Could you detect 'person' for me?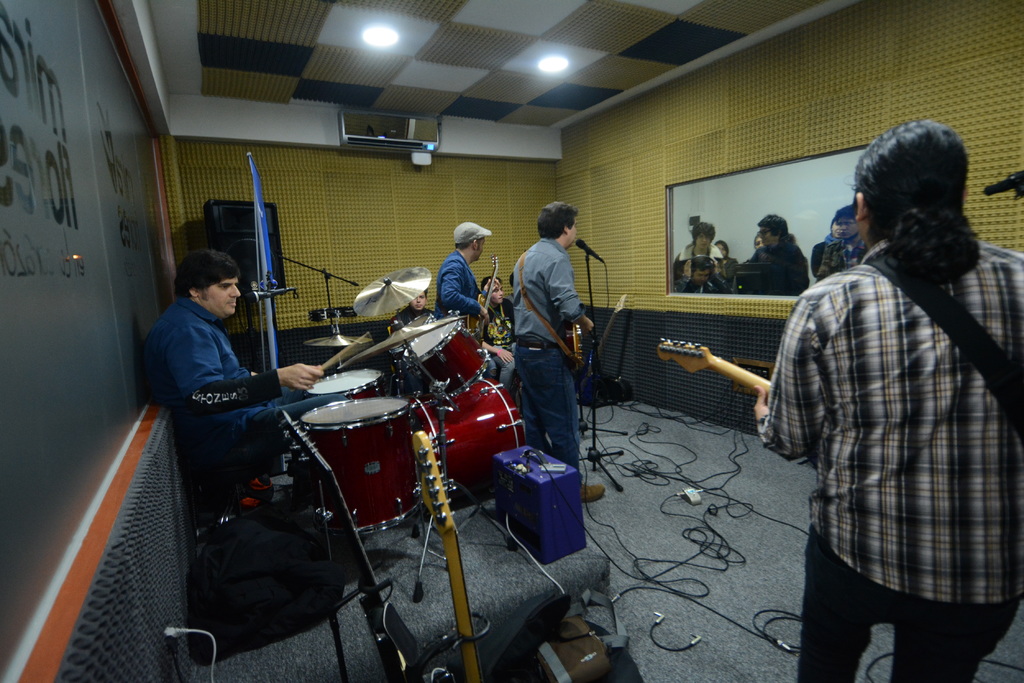
Detection result: 488:277:508:340.
